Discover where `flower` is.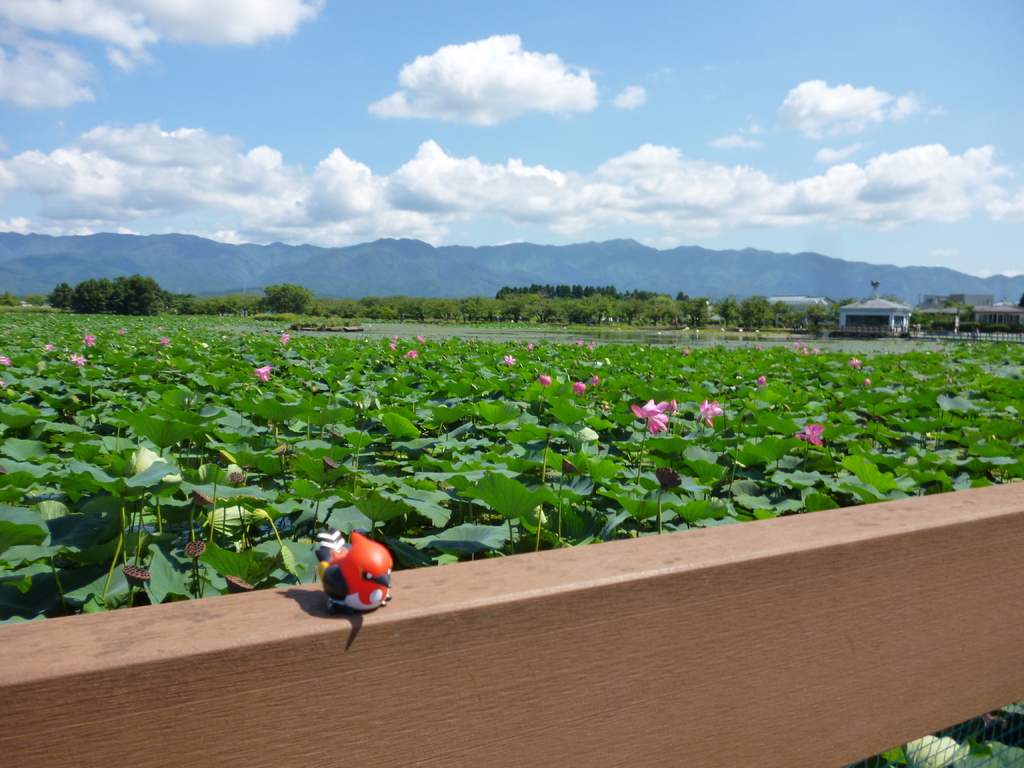
Discovered at crop(754, 372, 766, 387).
